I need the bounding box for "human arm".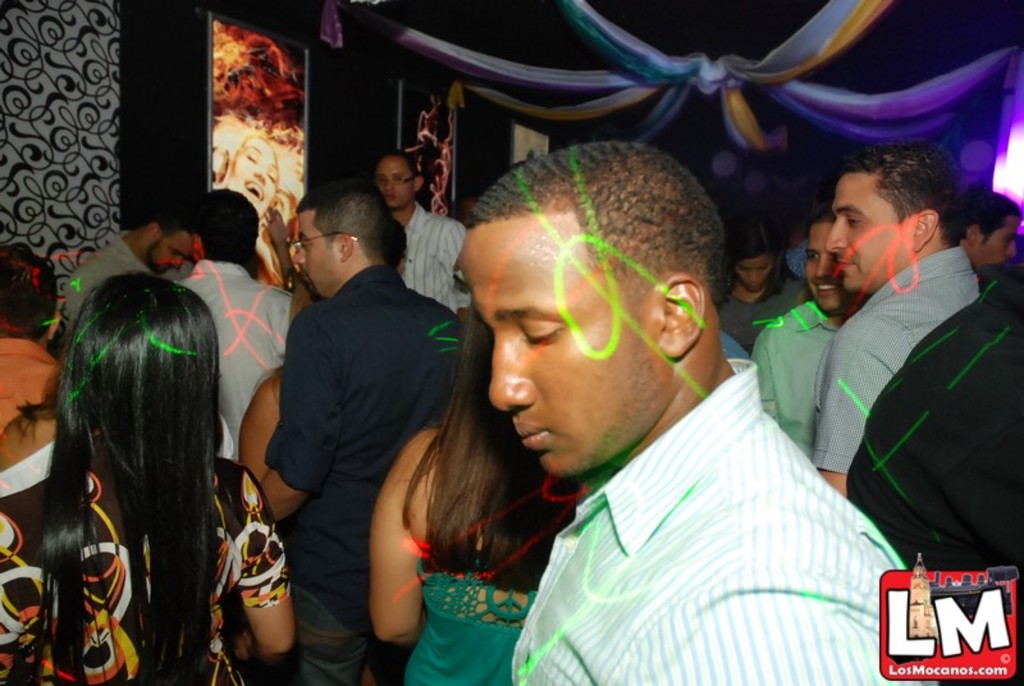
Here it is: bbox=(812, 334, 872, 494).
